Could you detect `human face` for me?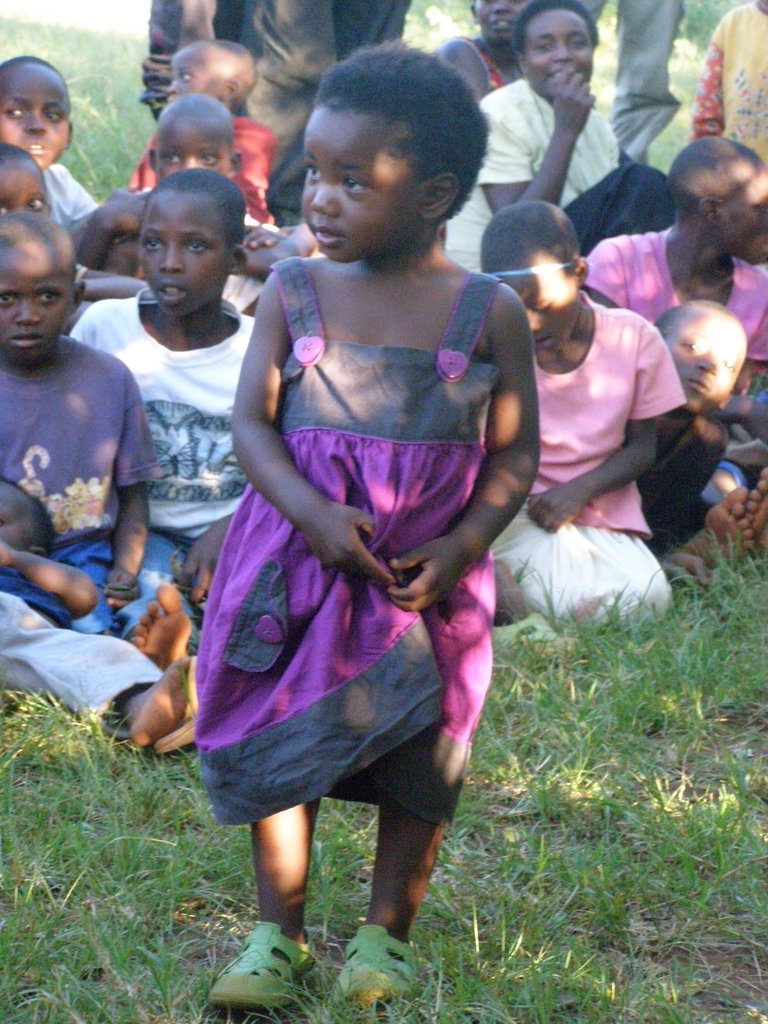
Detection result: 506,263,579,344.
